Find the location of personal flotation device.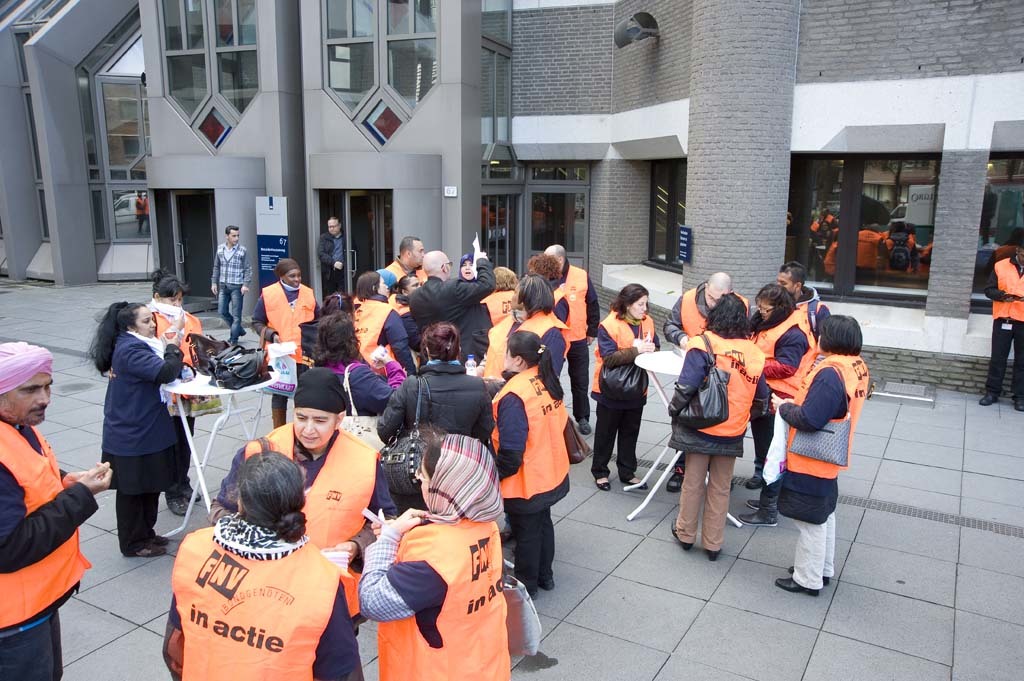
Location: (x1=357, y1=296, x2=418, y2=379).
